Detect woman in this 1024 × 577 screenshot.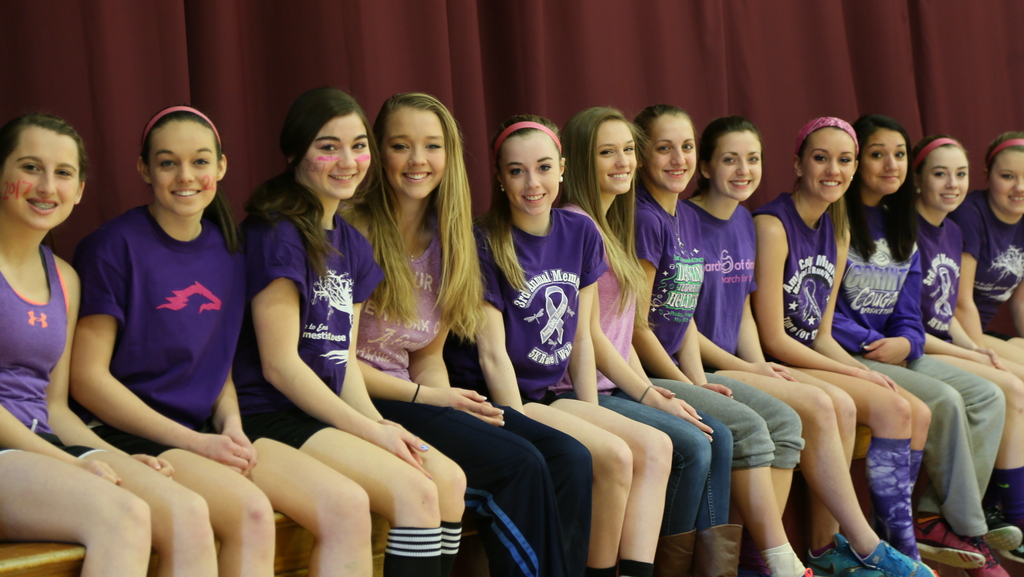
Detection: 899/123/1022/526.
